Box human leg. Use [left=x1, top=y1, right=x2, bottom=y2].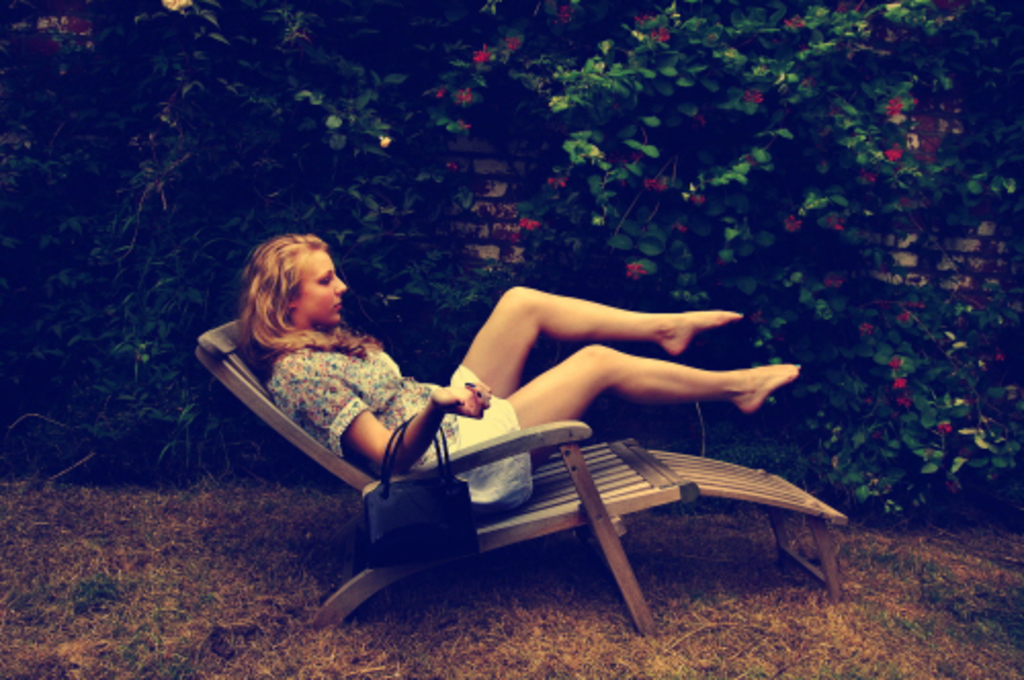
[left=440, top=285, right=737, bottom=410].
